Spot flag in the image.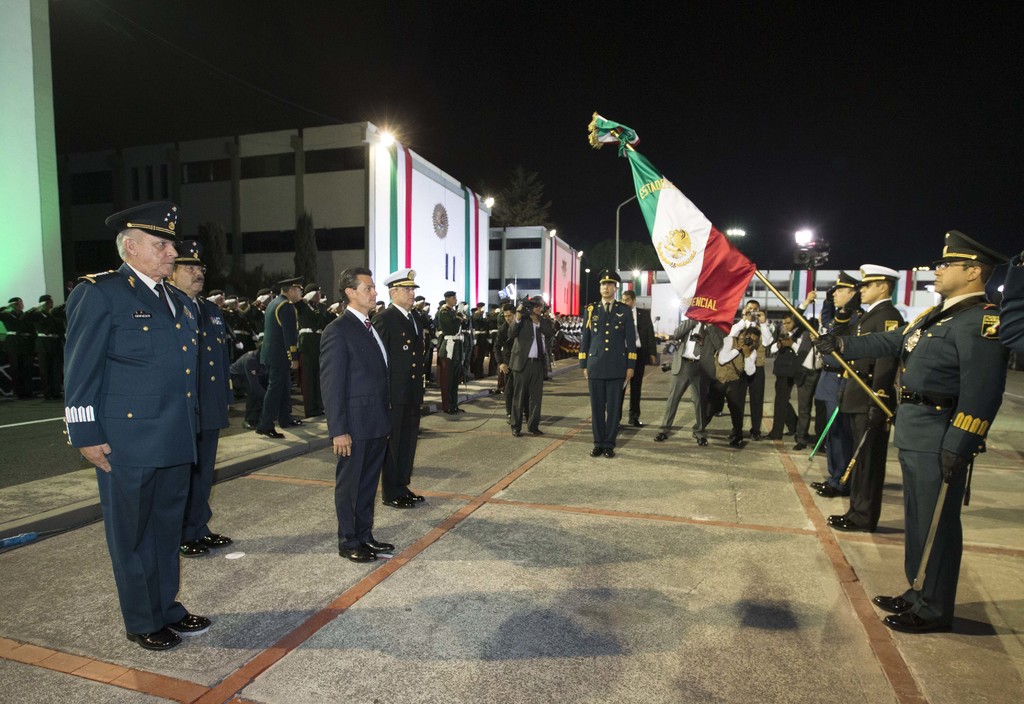
flag found at 623 266 658 301.
